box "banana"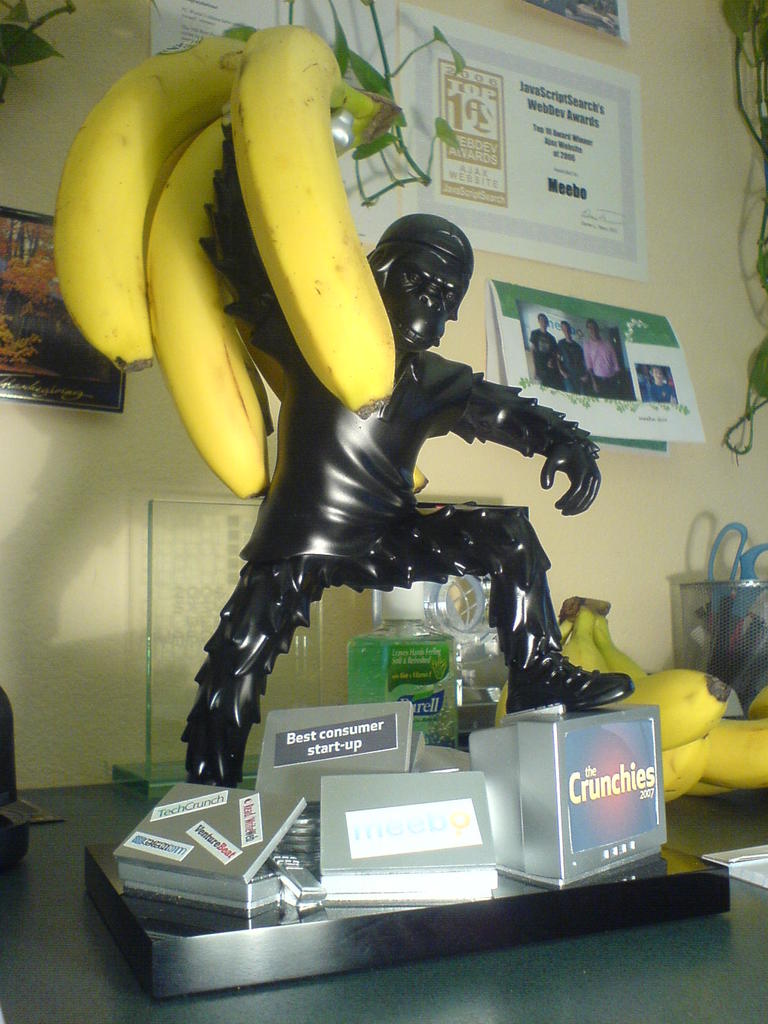
560 611 732 753
